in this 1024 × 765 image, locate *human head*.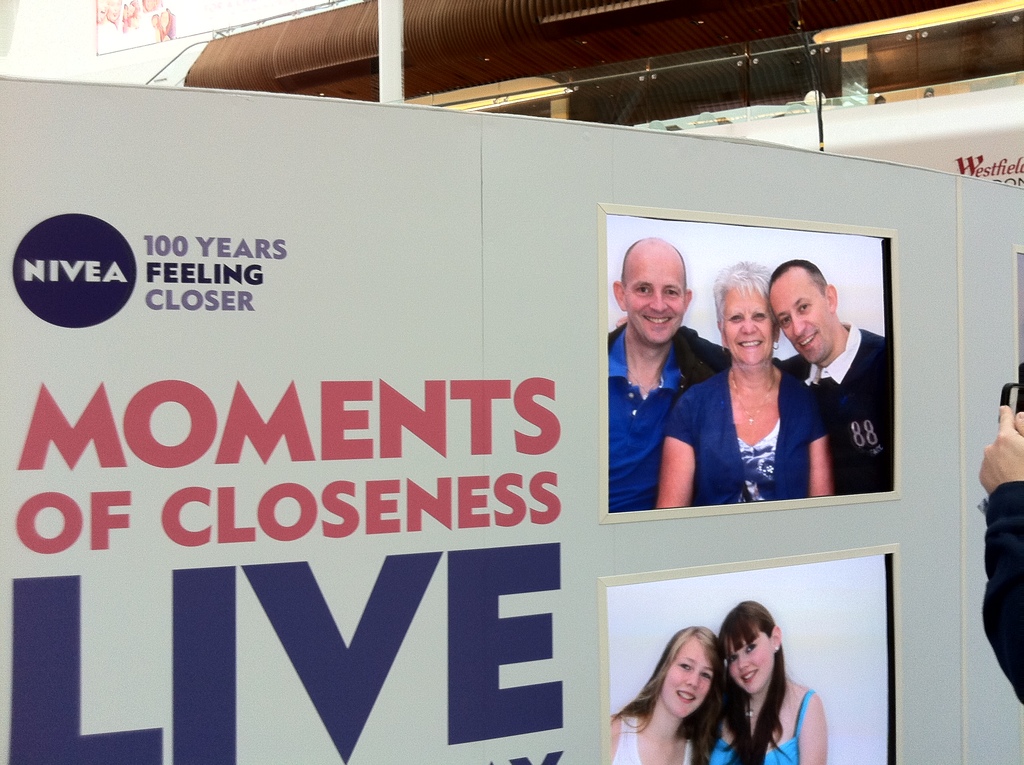
Bounding box: left=653, top=624, right=719, bottom=720.
